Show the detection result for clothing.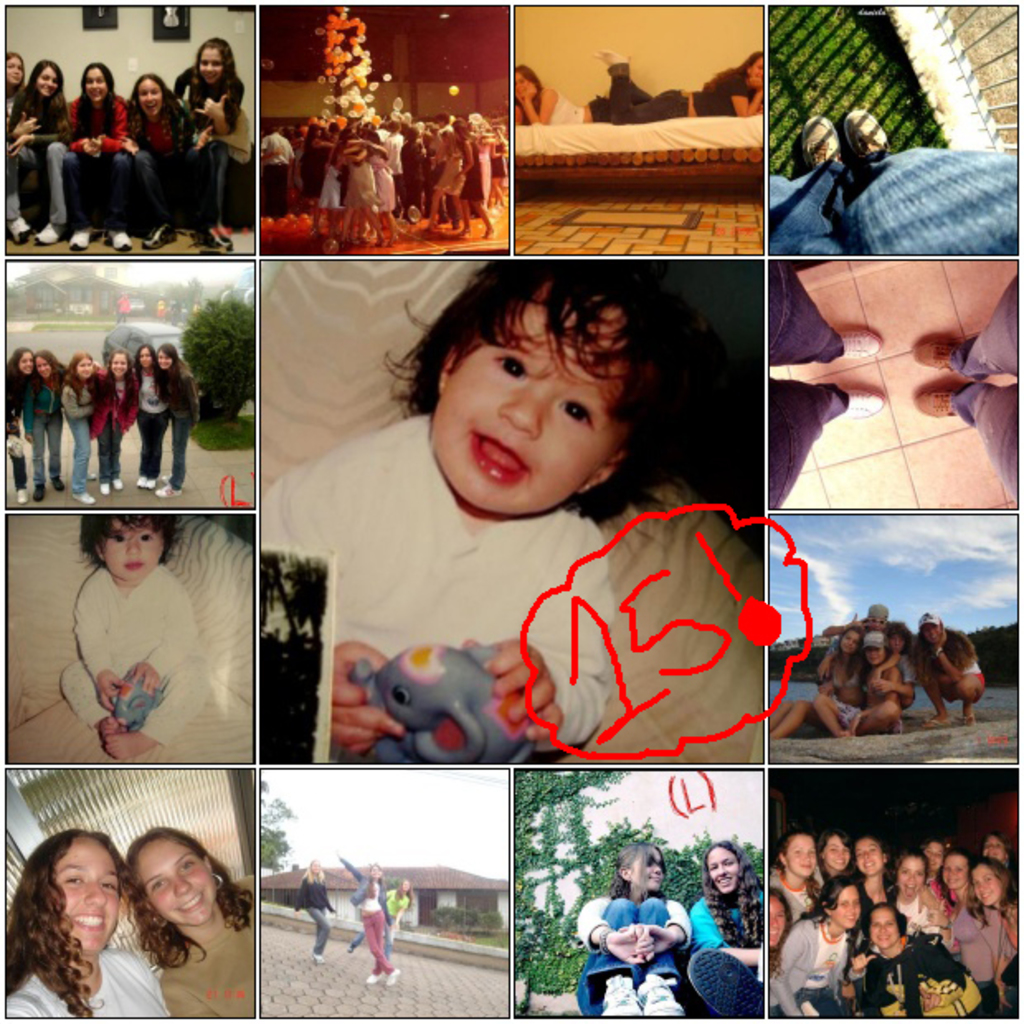
x1=933, y1=654, x2=988, y2=705.
